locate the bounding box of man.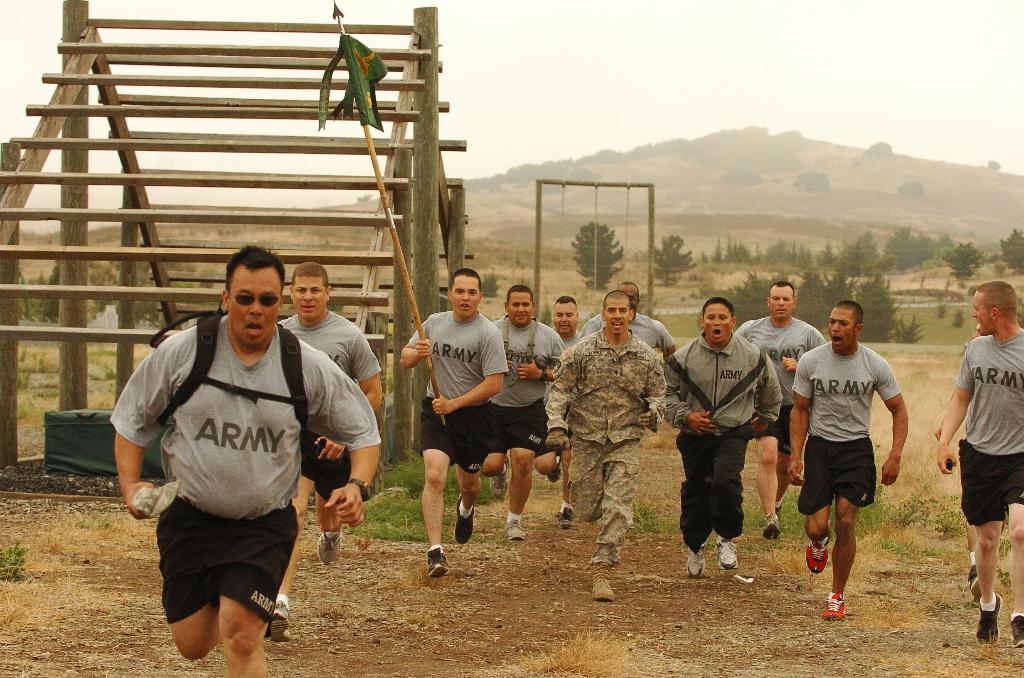
Bounding box: <box>270,261,378,646</box>.
